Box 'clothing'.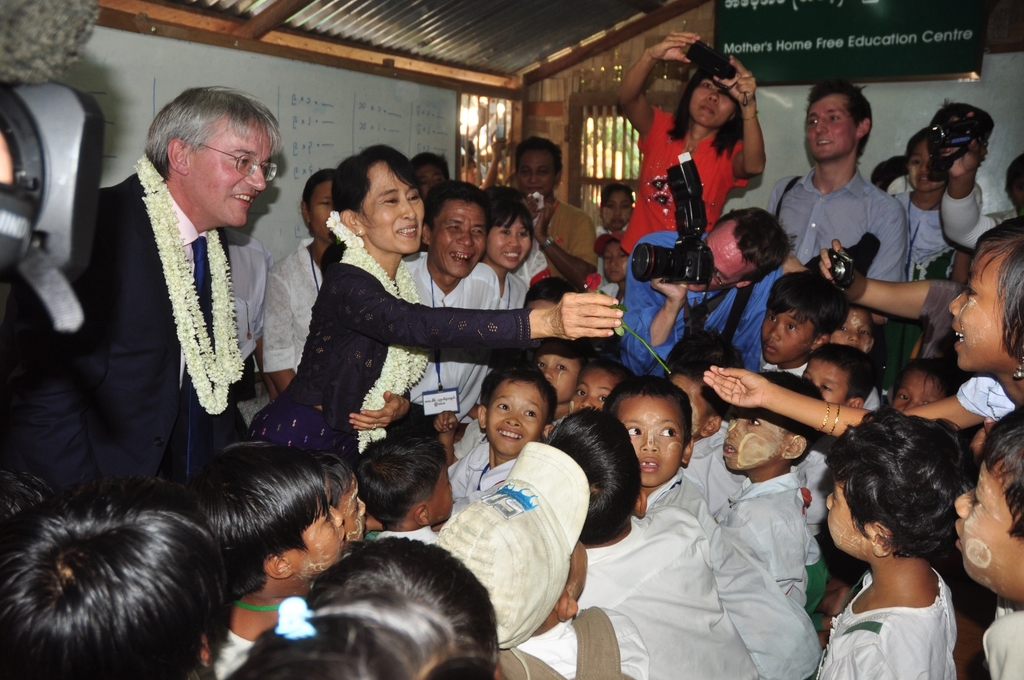
{"left": 643, "top": 466, "right": 827, "bottom": 679}.
